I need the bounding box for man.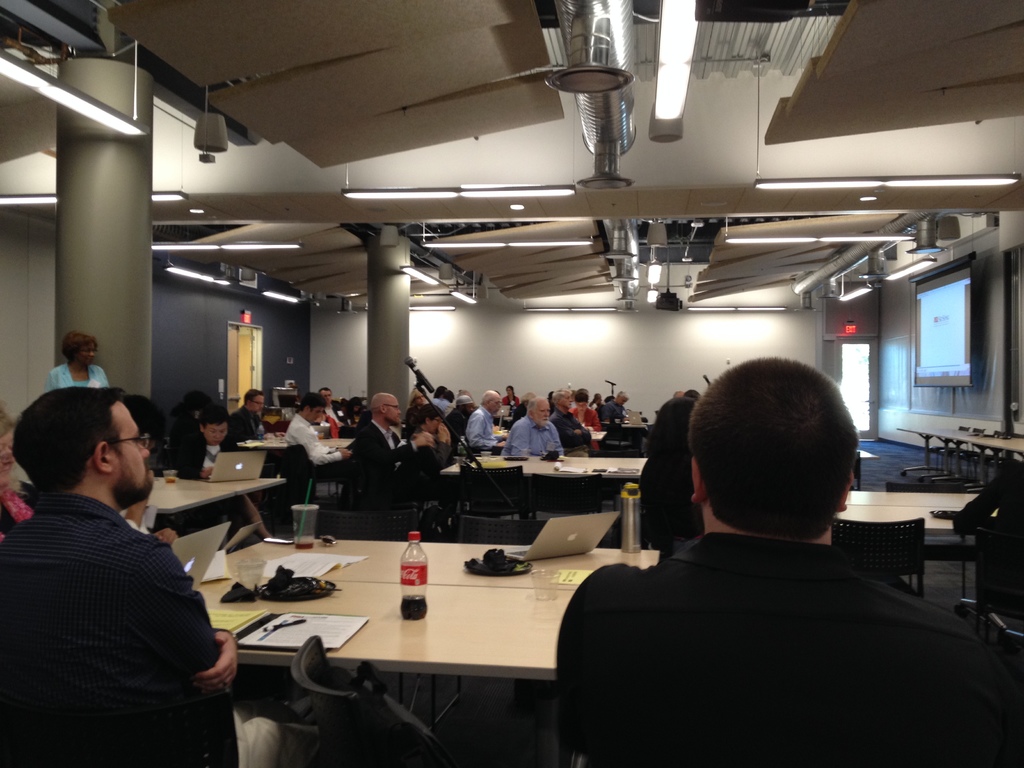
Here it is: {"left": 0, "top": 386, "right": 285, "bottom": 767}.
